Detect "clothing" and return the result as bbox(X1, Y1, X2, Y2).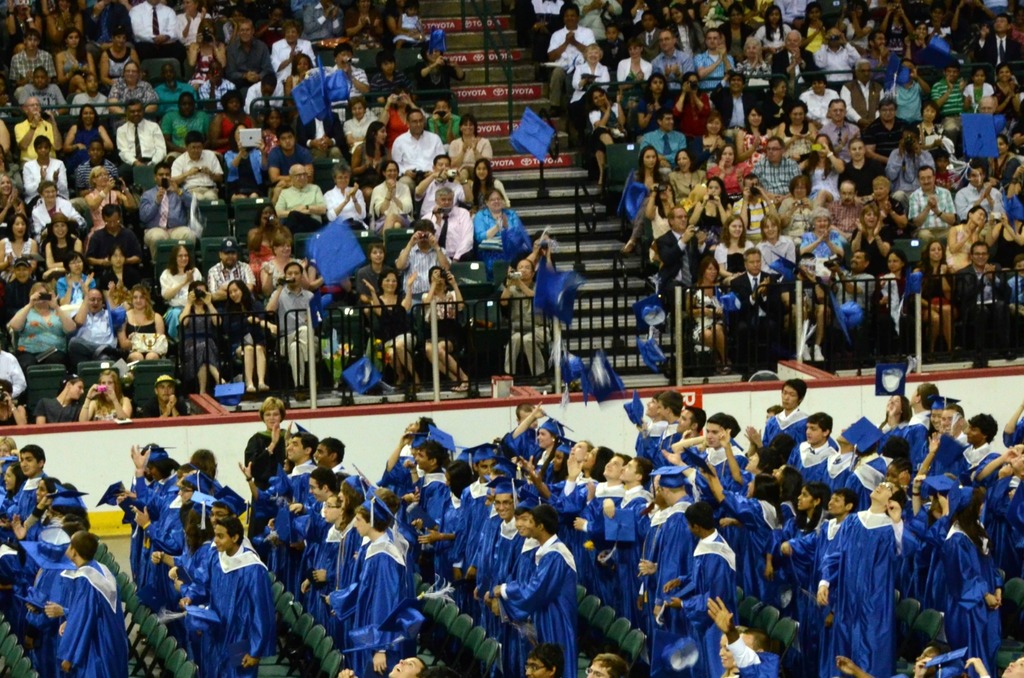
bbox(175, 531, 271, 669).
